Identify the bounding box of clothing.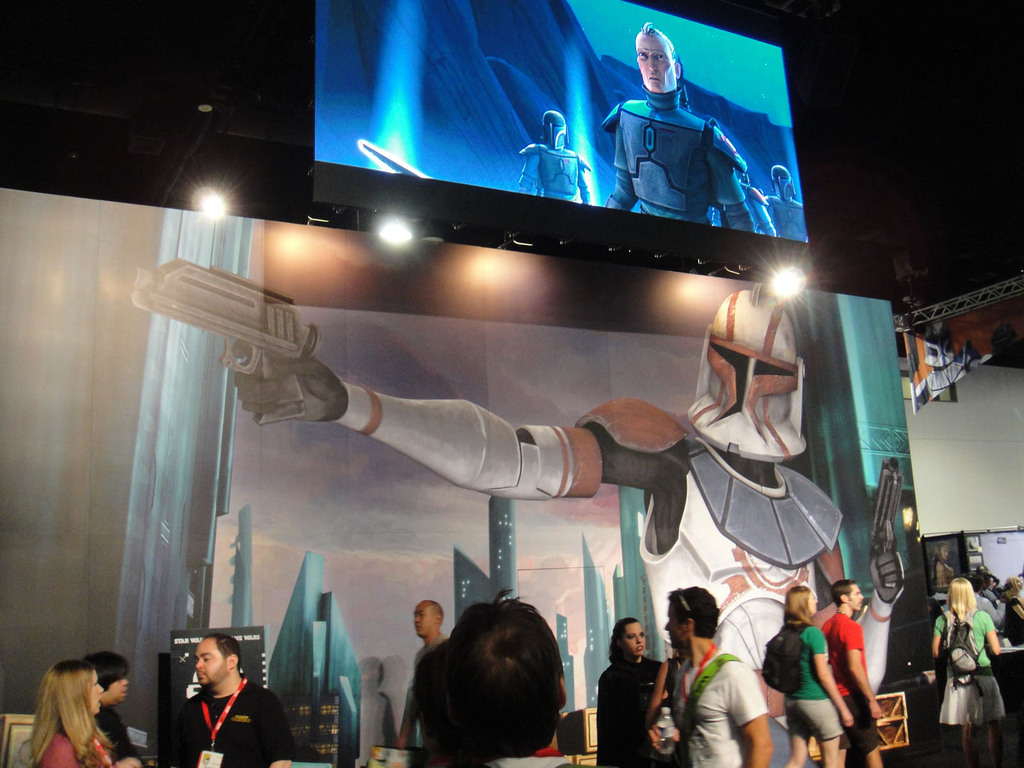
bbox=[39, 727, 85, 767].
